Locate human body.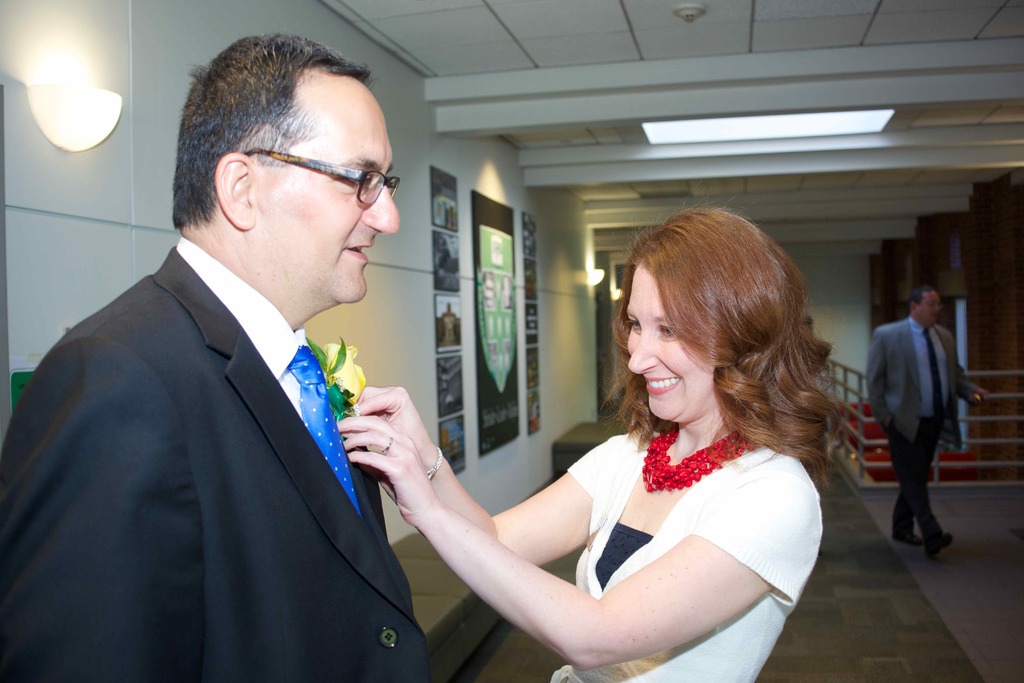
Bounding box: {"left": 875, "top": 268, "right": 972, "bottom": 564}.
